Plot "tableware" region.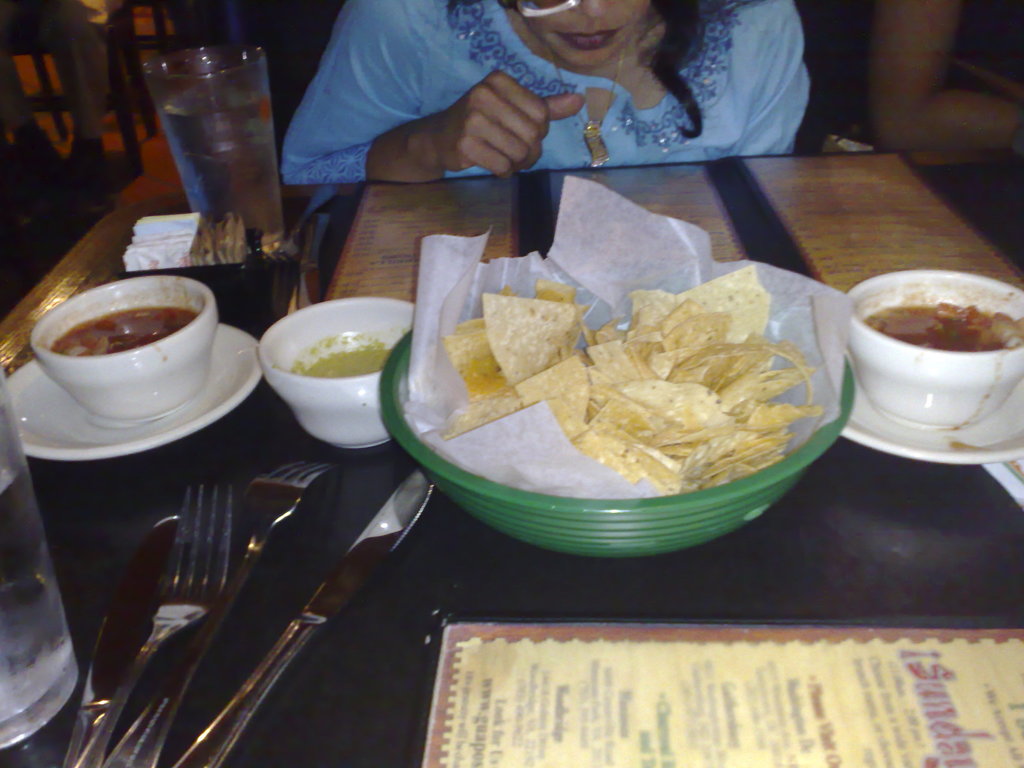
Plotted at 377,269,856,559.
